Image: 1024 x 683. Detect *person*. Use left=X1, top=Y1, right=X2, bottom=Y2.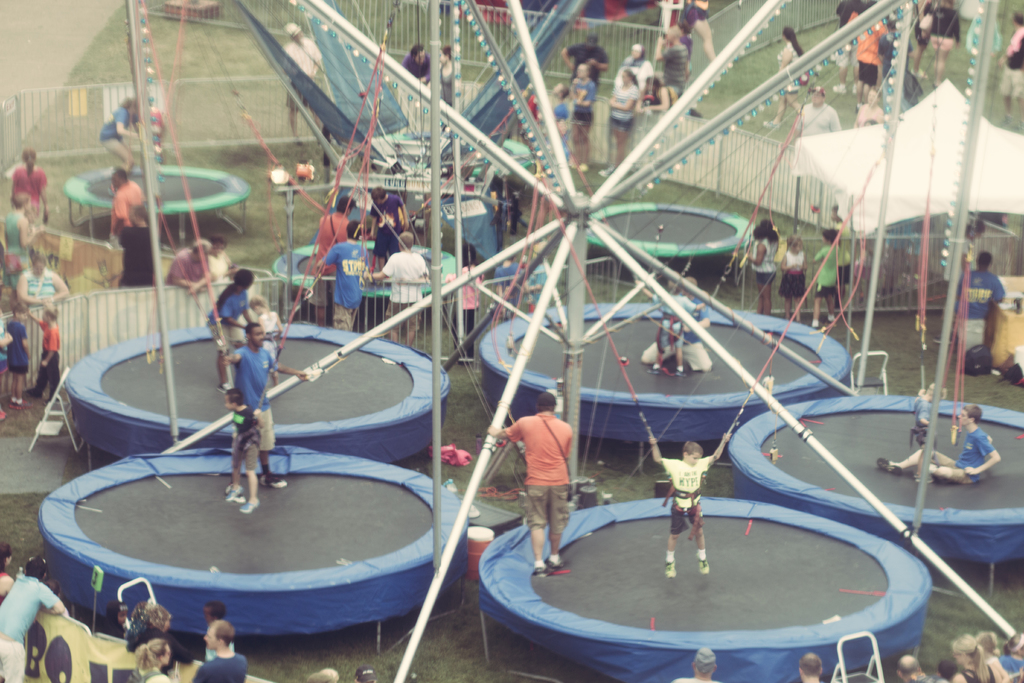
left=435, top=44, right=452, bottom=107.
